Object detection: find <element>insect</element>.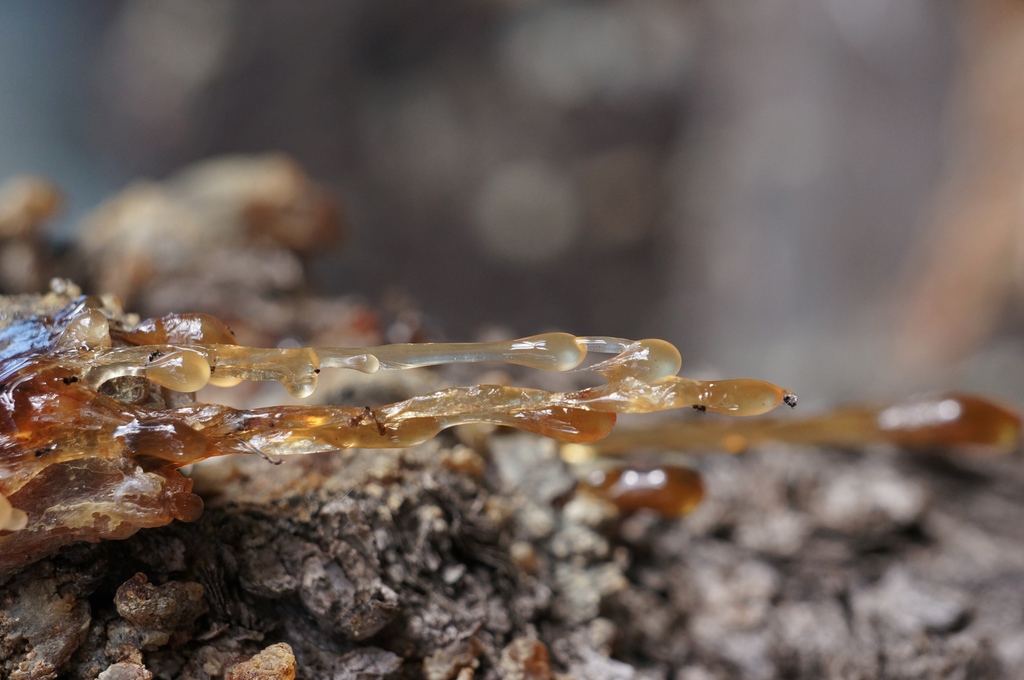
l=0, t=301, r=1023, b=574.
